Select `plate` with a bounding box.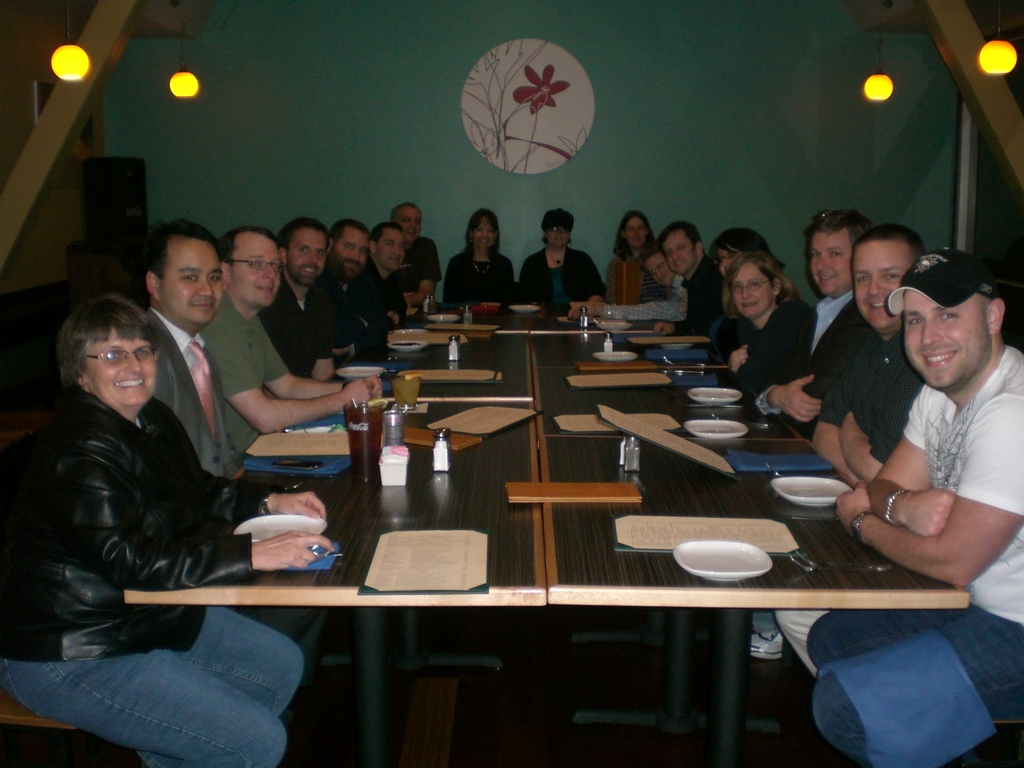
bbox=[694, 385, 738, 409].
